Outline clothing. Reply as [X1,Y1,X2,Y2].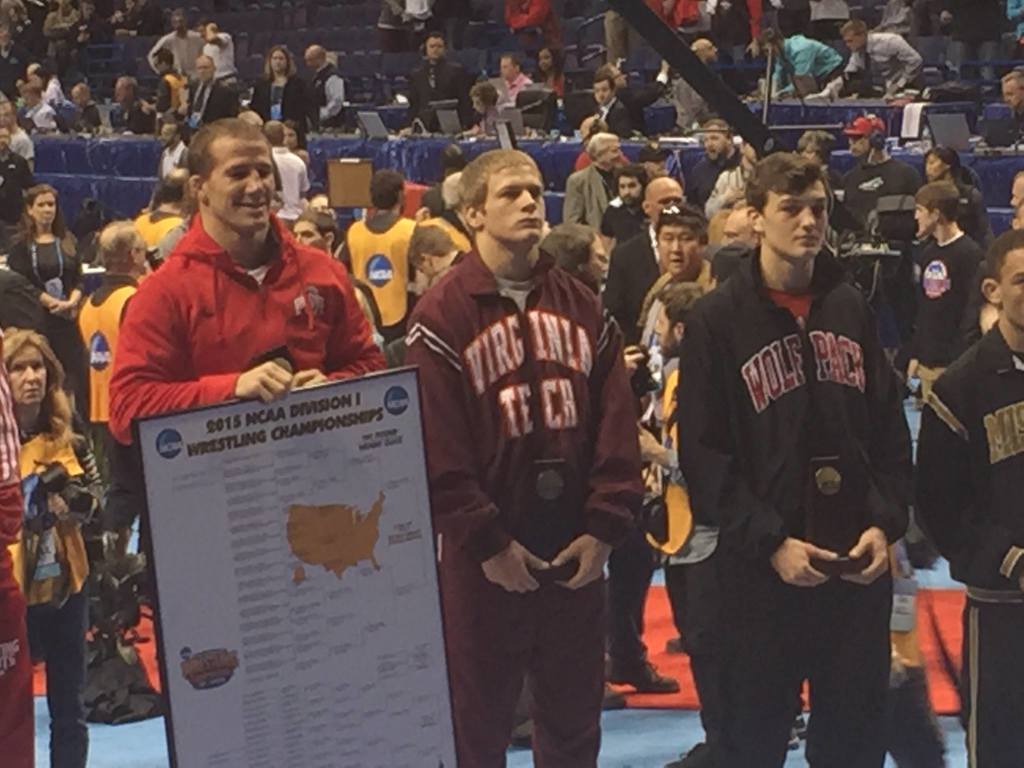
[261,74,308,132].
